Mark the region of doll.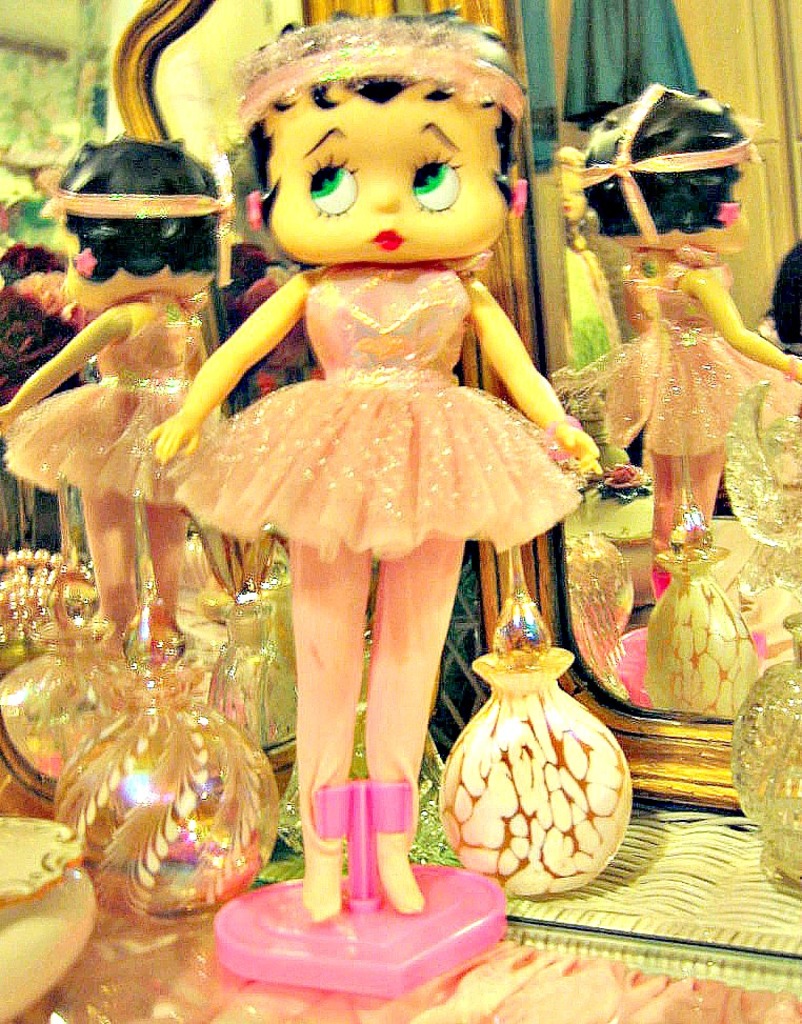
Region: [151, 46, 598, 962].
